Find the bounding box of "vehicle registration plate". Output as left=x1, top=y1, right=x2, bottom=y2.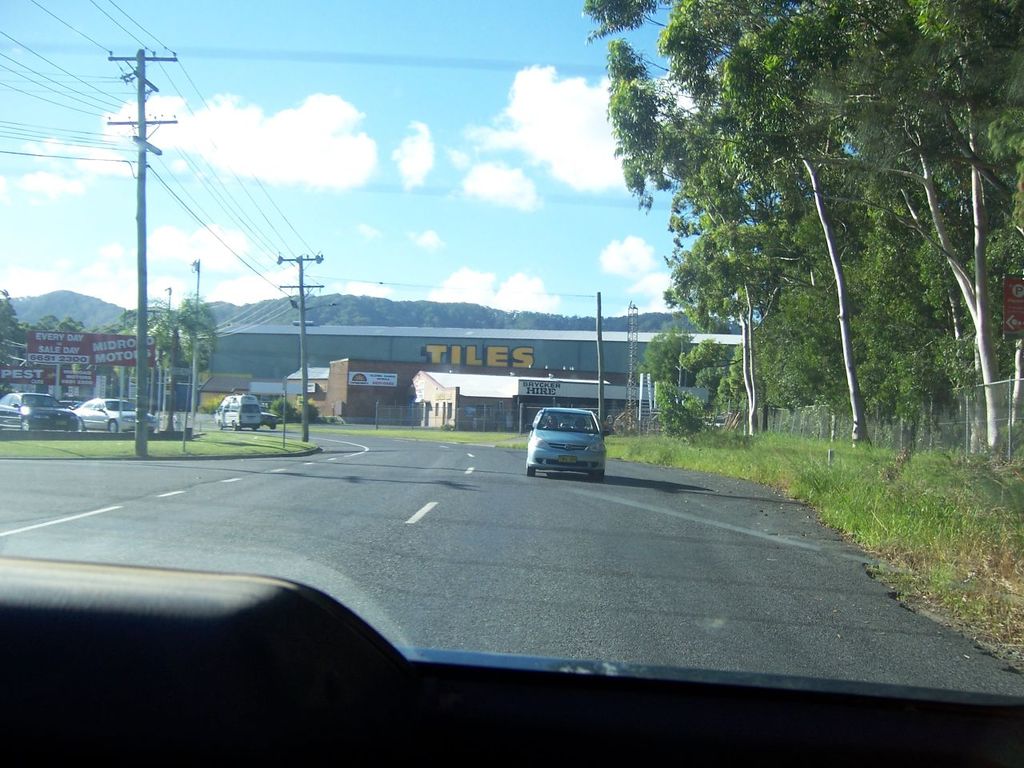
left=558, top=454, right=575, bottom=462.
